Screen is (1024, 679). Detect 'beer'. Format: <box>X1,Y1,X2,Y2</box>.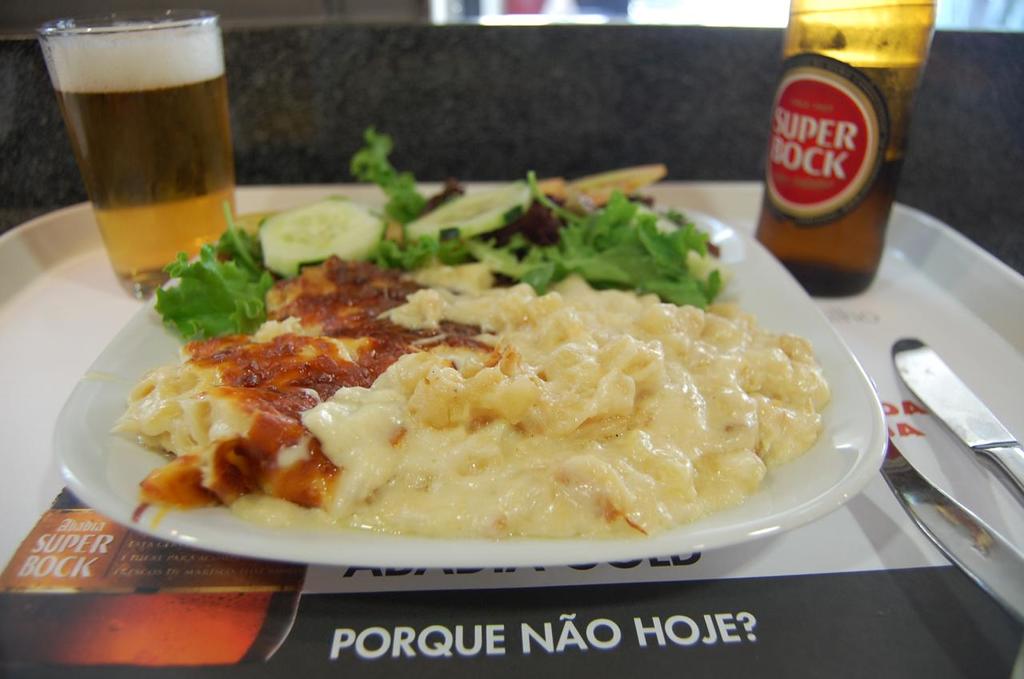
<box>752,42,928,296</box>.
